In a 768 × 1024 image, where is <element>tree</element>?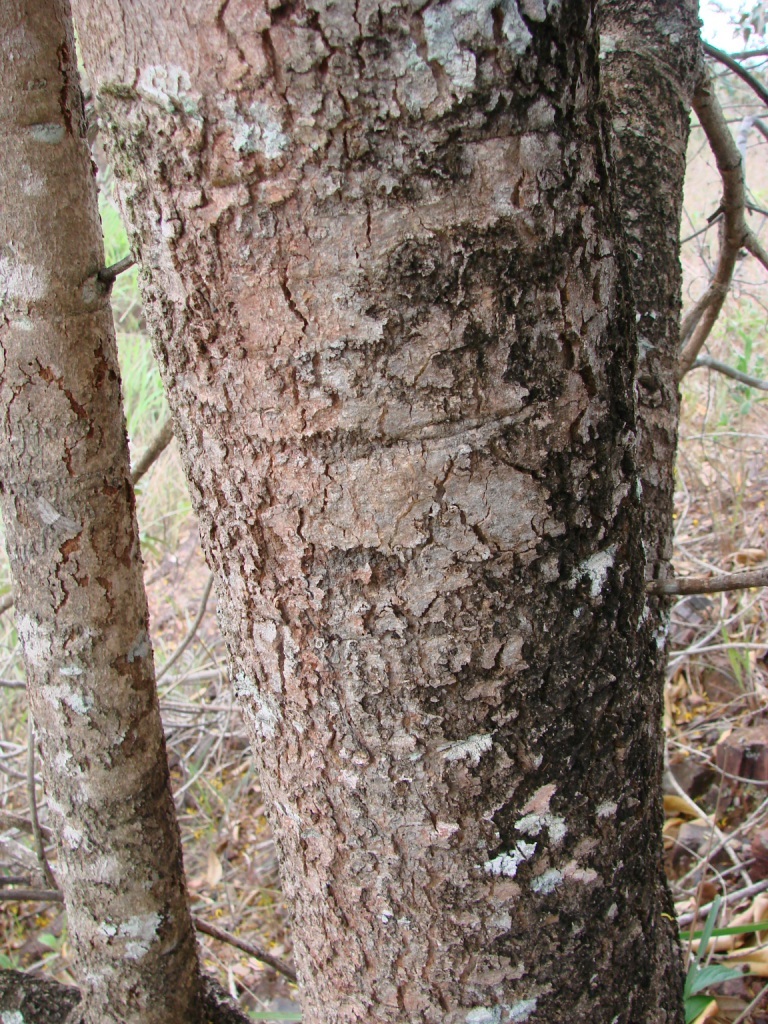
[x1=0, y1=0, x2=767, y2=1023].
